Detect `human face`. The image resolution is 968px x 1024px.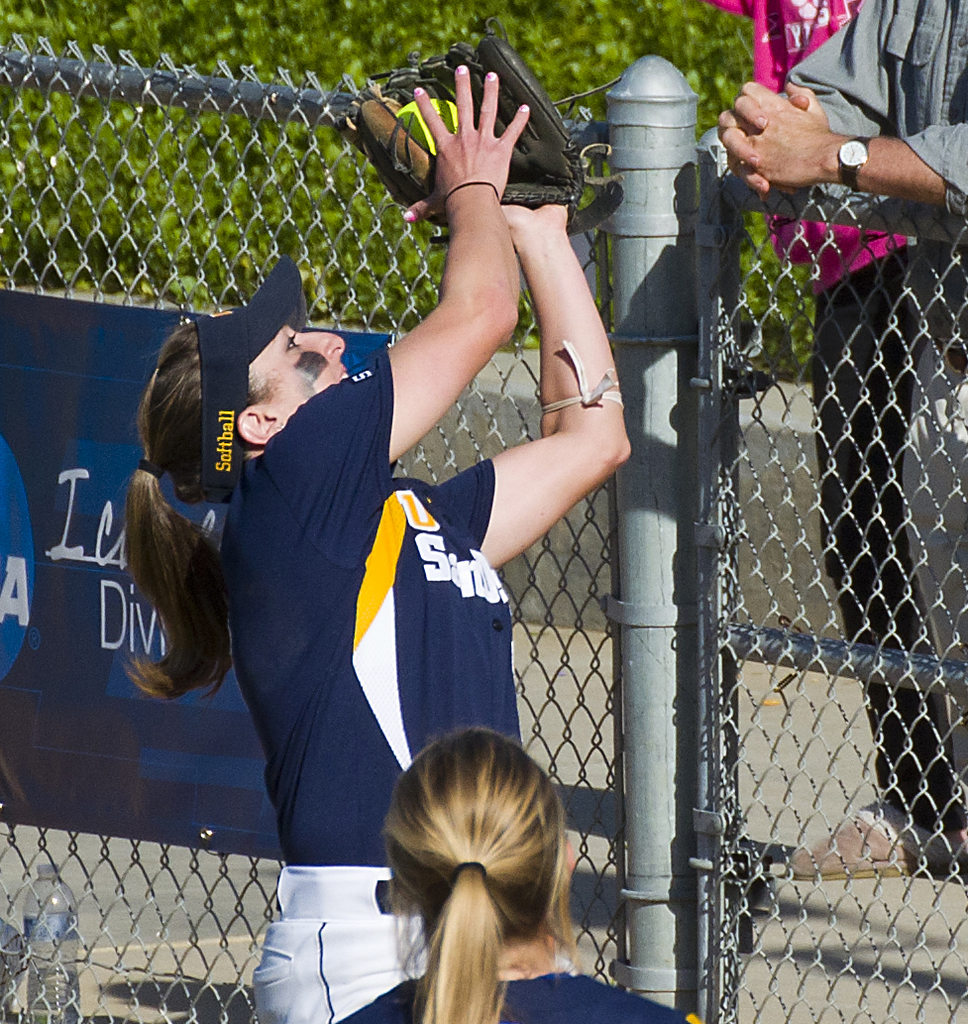
[x1=279, y1=322, x2=352, y2=409].
